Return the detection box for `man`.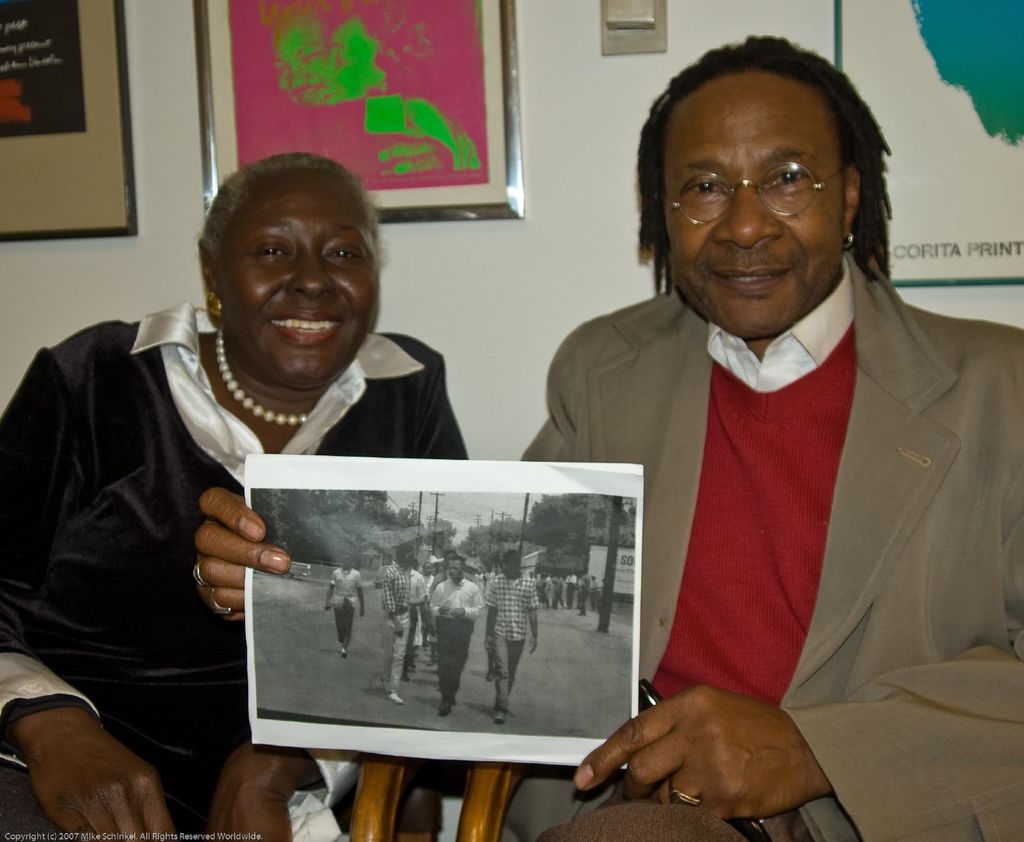
[left=428, top=553, right=485, bottom=715].
